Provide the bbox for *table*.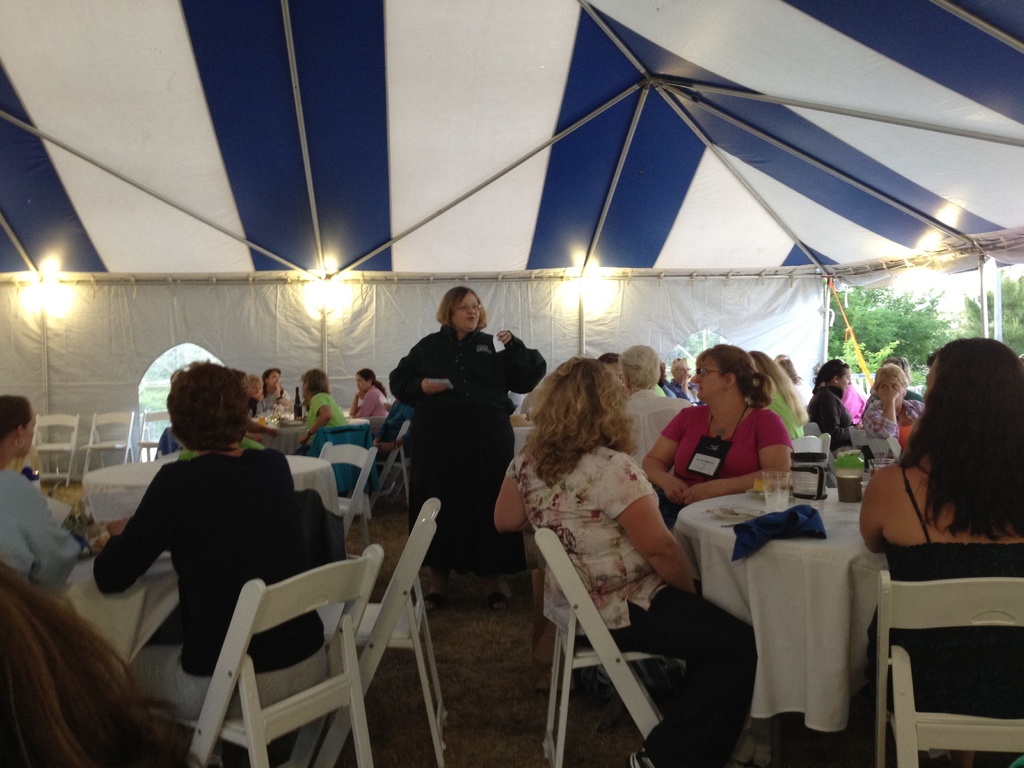
<box>668,471,896,739</box>.
